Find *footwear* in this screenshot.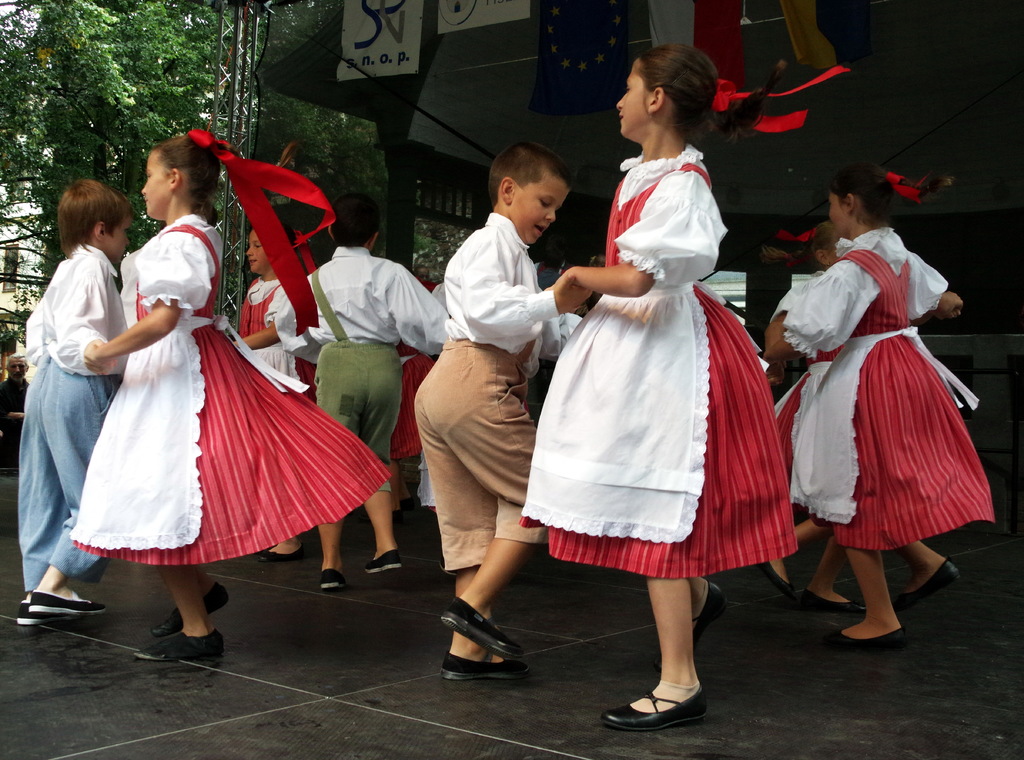
The bounding box for *footwear* is rect(30, 596, 102, 615).
